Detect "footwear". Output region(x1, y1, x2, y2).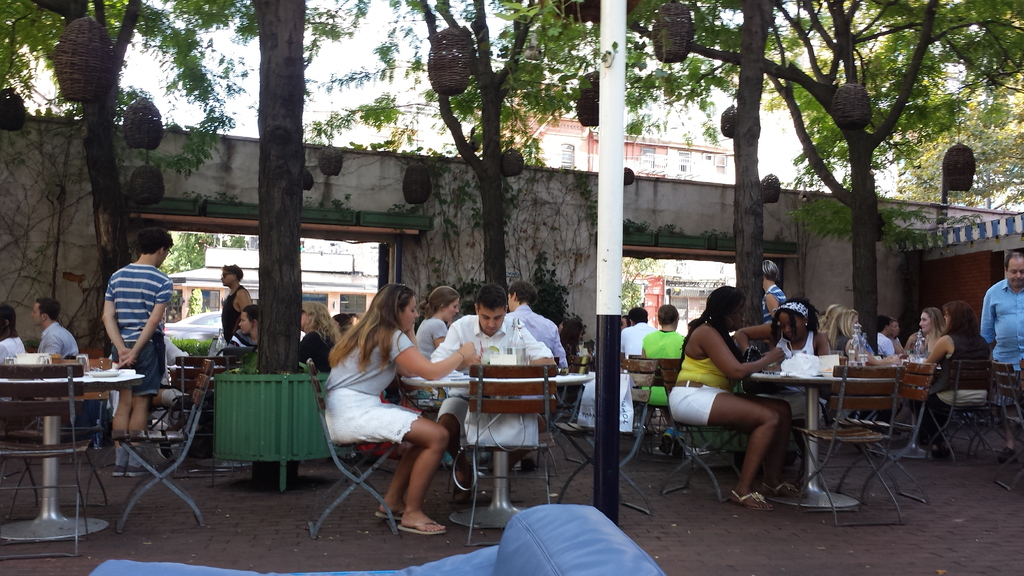
region(376, 499, 410, 522).
